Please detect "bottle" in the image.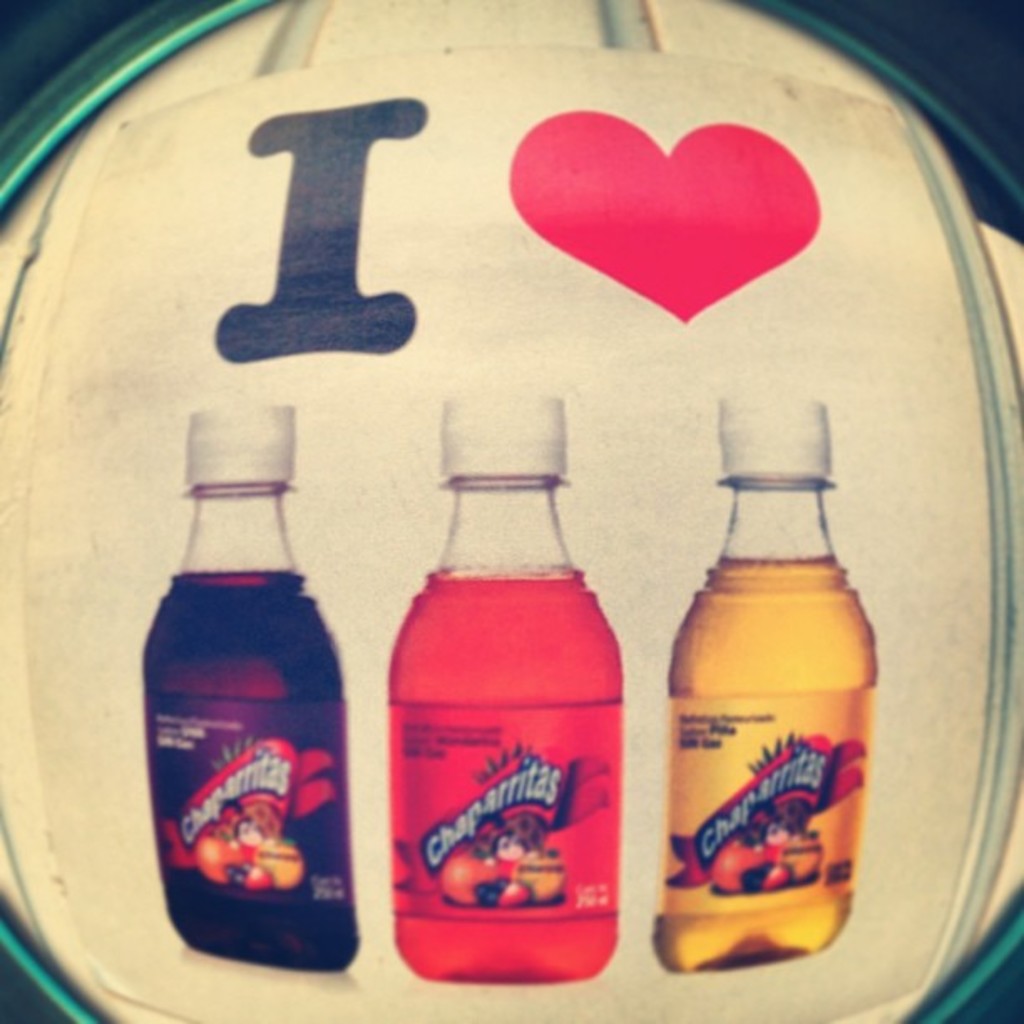
648, 381, 885, 959.
